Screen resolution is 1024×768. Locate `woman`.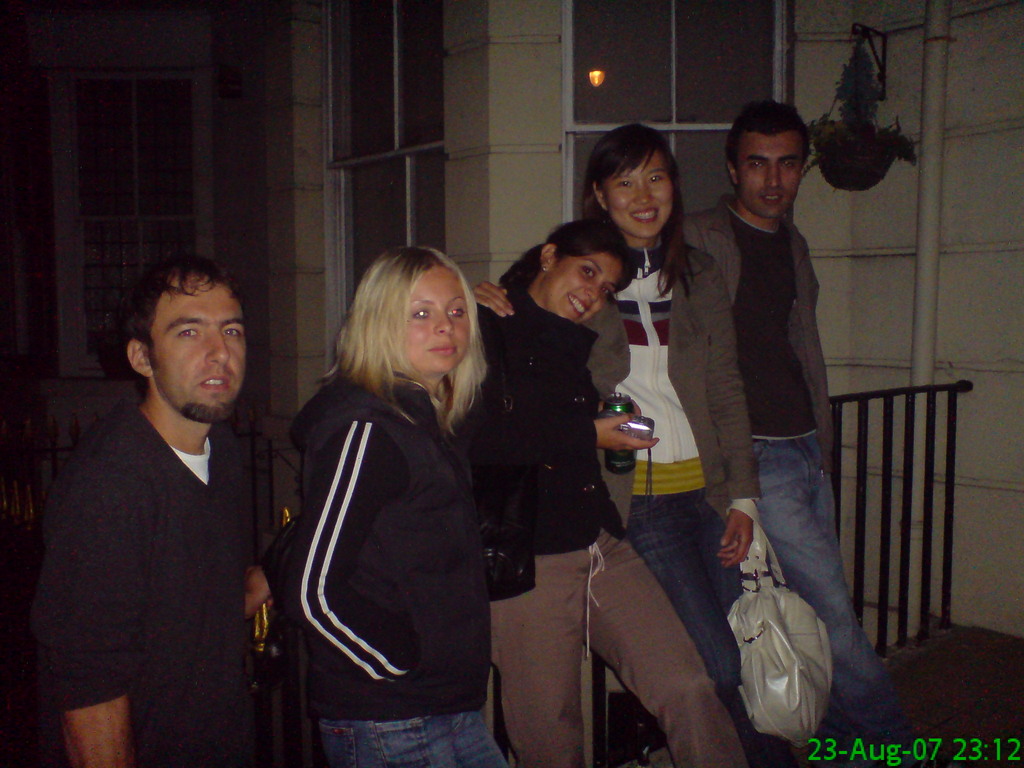
pyautogui.locateOnScreen(267, 236, 518, 767).
